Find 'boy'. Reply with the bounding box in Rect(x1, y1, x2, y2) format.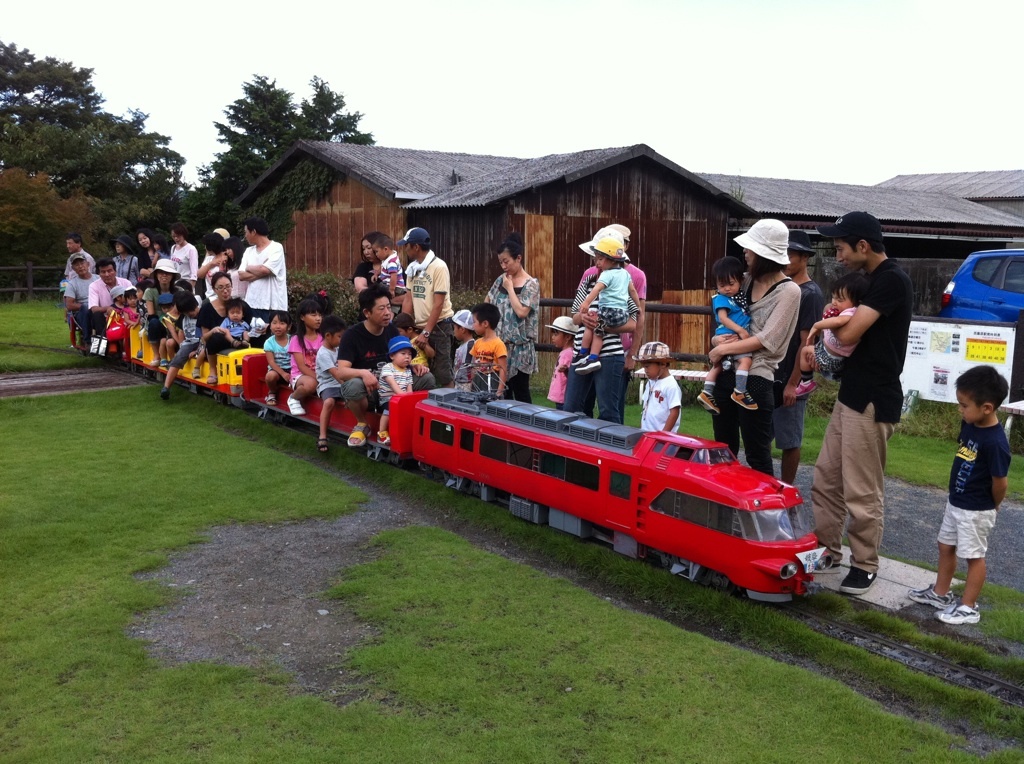
Rect(694, 255, 762, 418).
